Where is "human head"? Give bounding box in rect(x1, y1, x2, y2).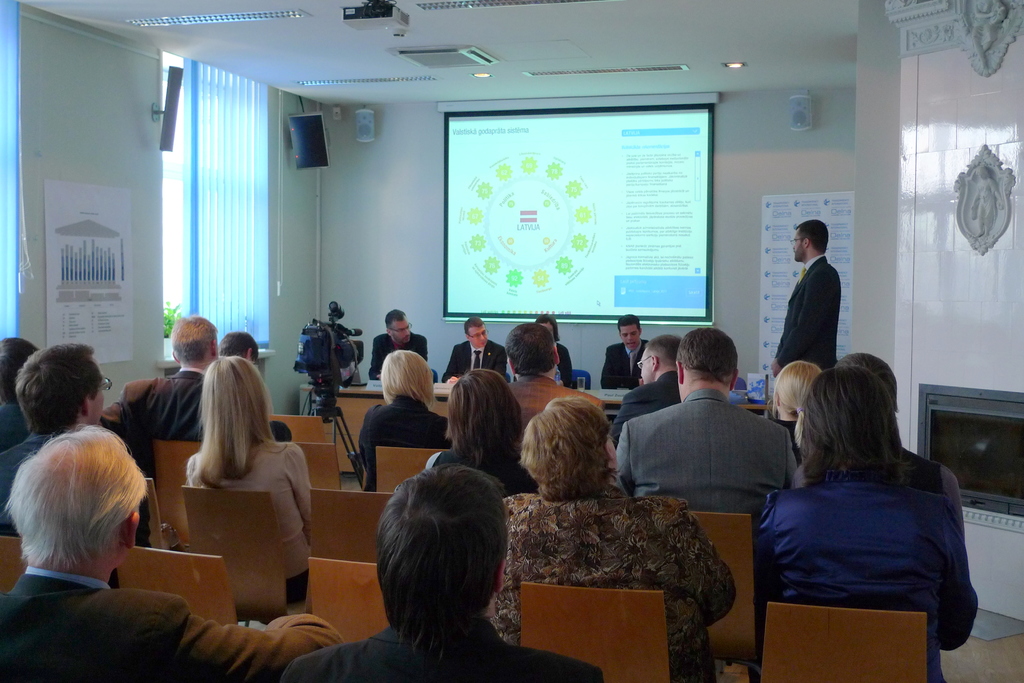
rect(388, 311, 410, 340).
